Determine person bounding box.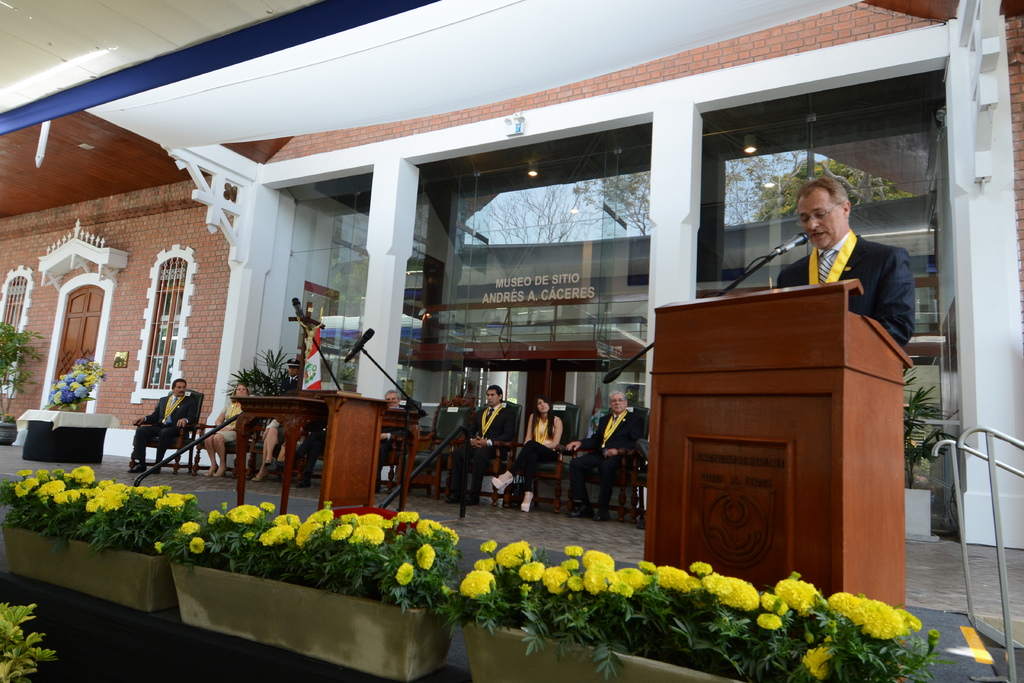
Determined: [769,176,920,356].
